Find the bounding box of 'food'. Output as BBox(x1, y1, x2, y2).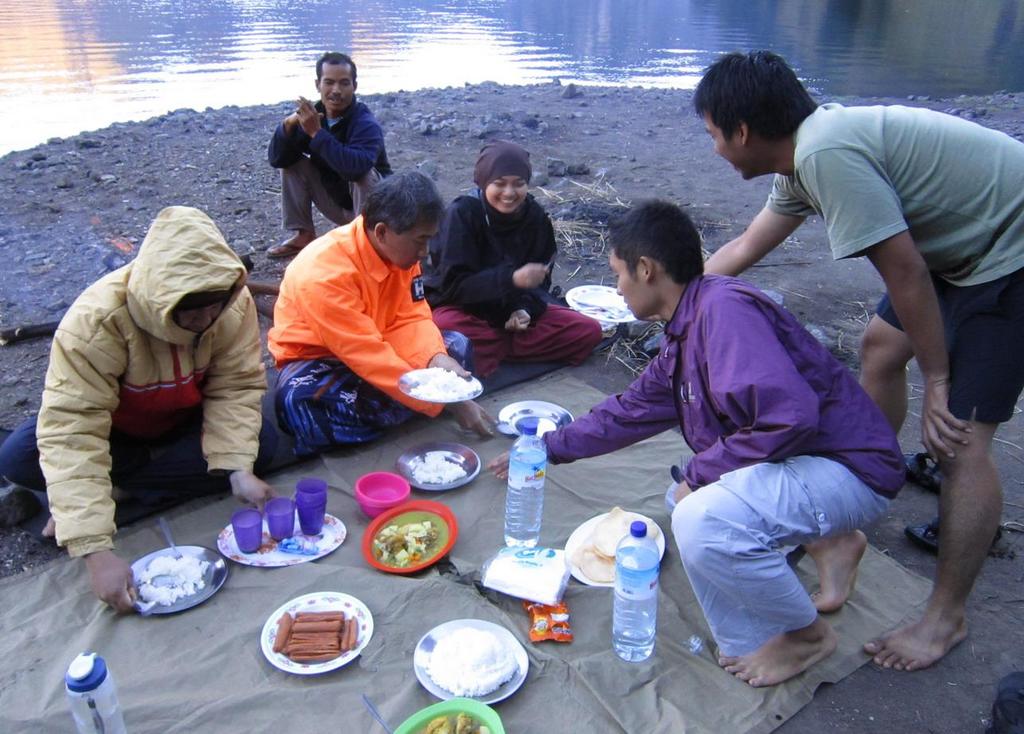
BBox(570, 287, 639, 325).
